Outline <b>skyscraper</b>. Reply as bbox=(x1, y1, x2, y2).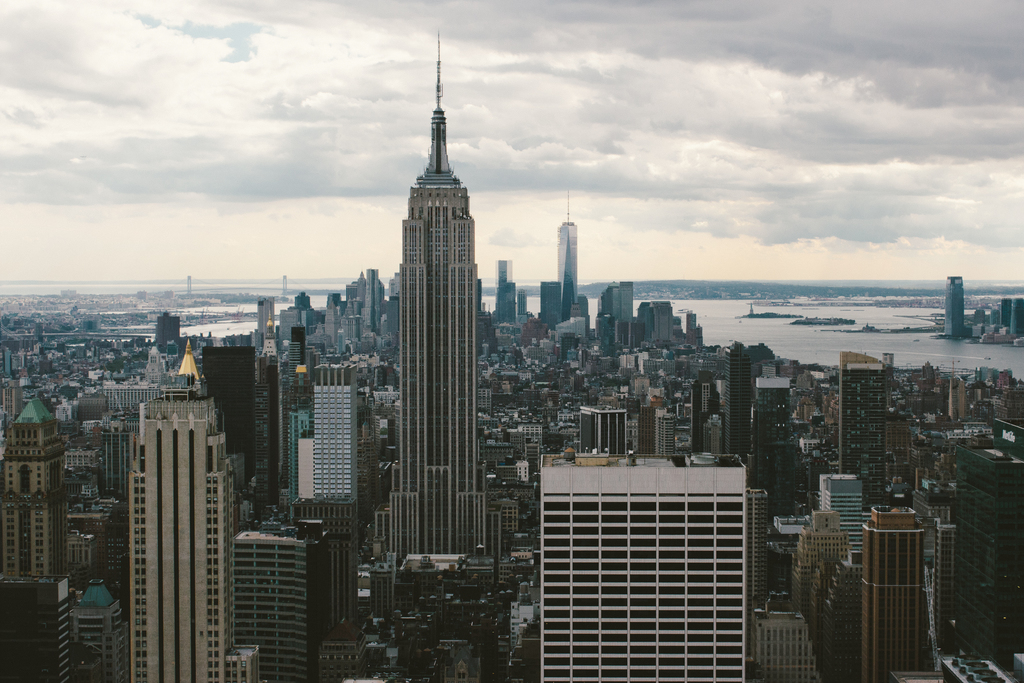
bbox=(996, 301, 1014, 330).
